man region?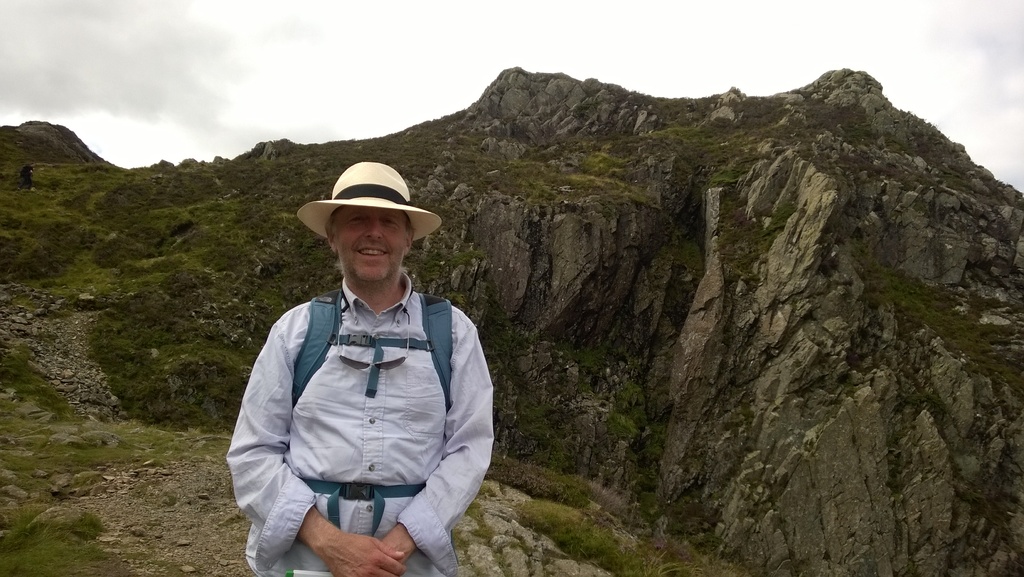
crop(225, 139, 504, 554)
